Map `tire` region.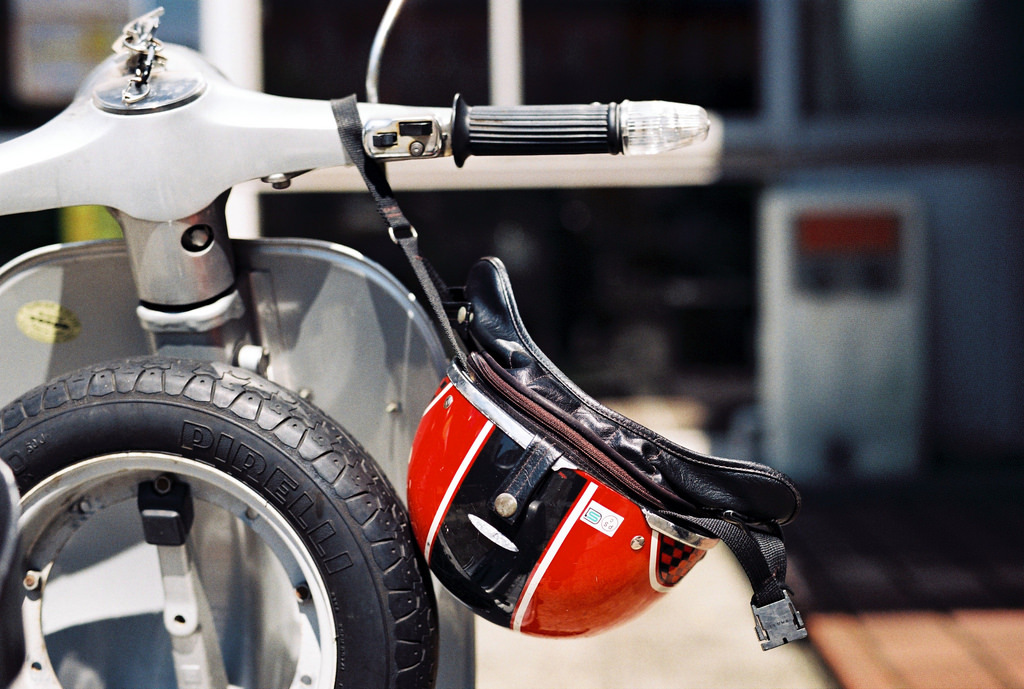
Mapped to detection(7, 352, 410, 672).
